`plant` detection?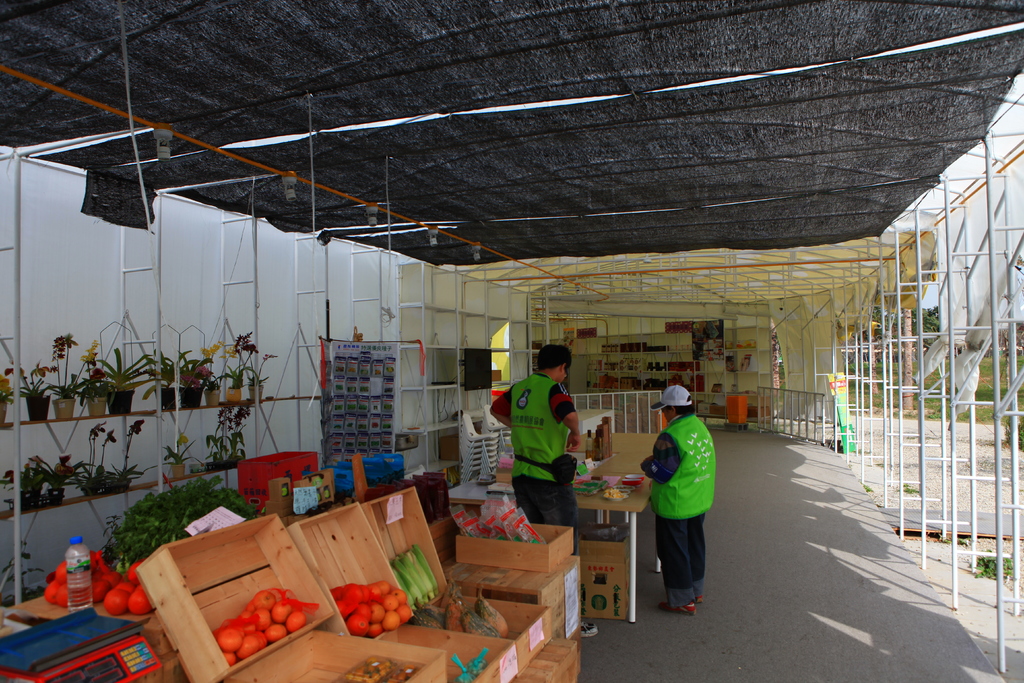
rect(82, 364, 113, 399)
